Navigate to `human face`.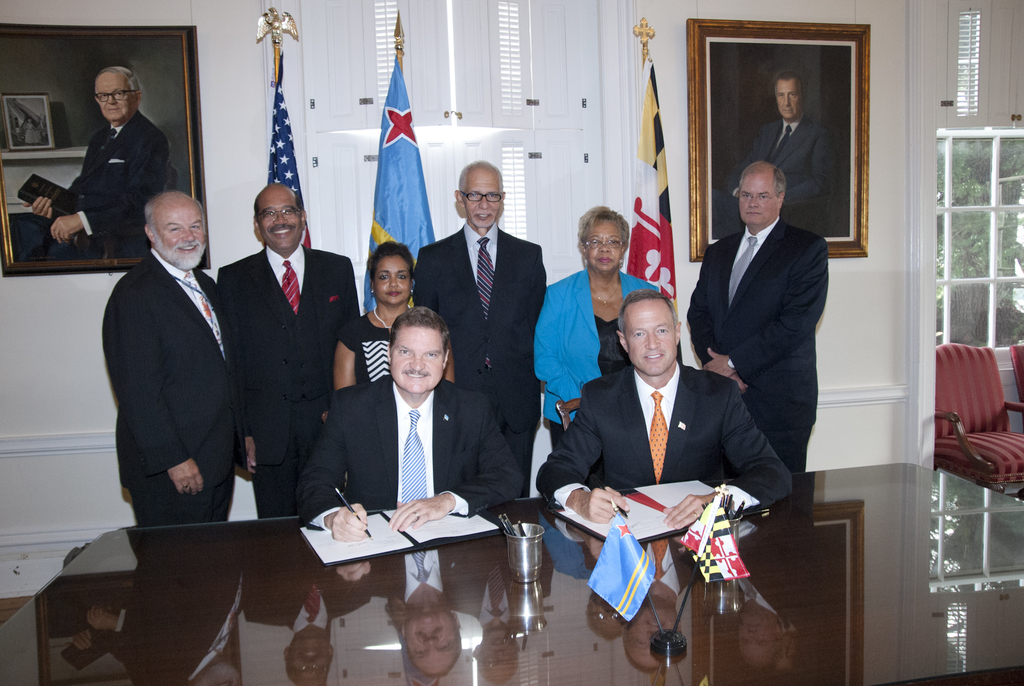
Navigation target: Rect(778, 78, 801, 120).
